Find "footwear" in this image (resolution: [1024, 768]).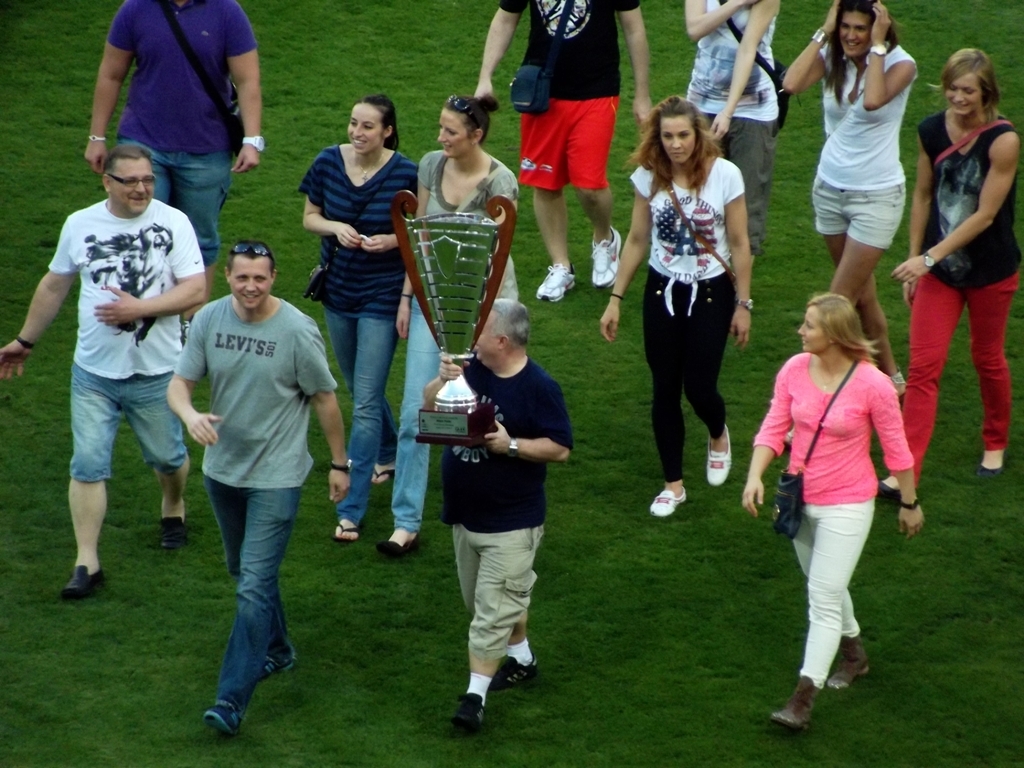
crop(371, 464, 397, 486).
